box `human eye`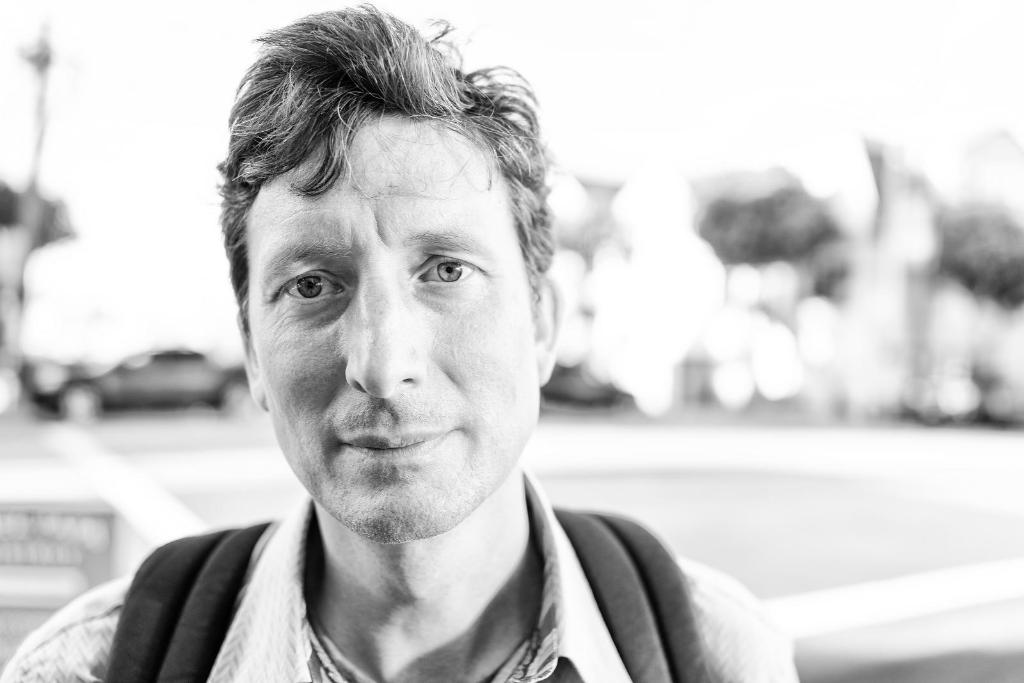
region(277, 261, 344, 310)
